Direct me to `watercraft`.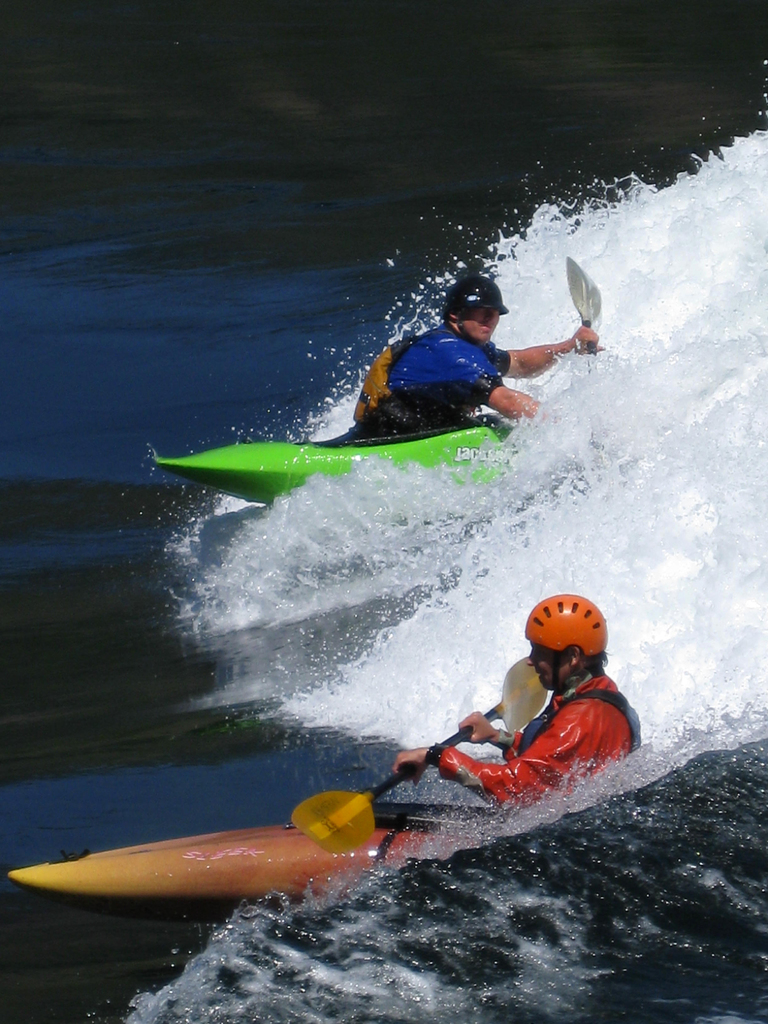
Direction: 157, 412, 496, 507.
